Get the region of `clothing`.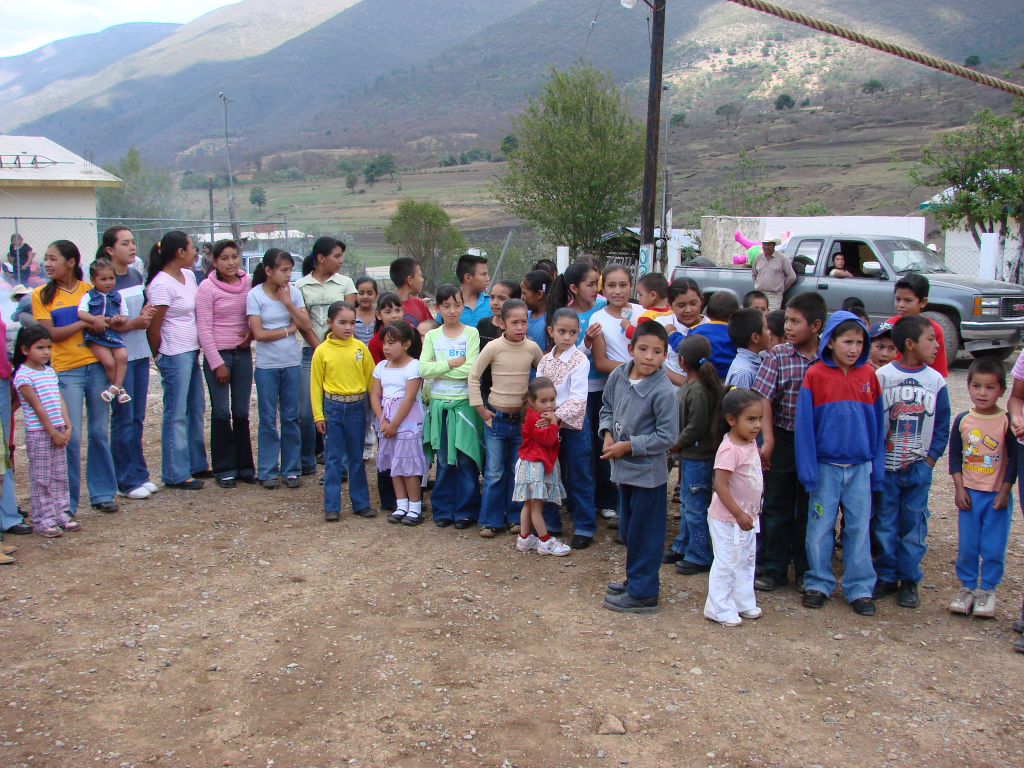
[left=670, top=313, right=748, bottom=381].
